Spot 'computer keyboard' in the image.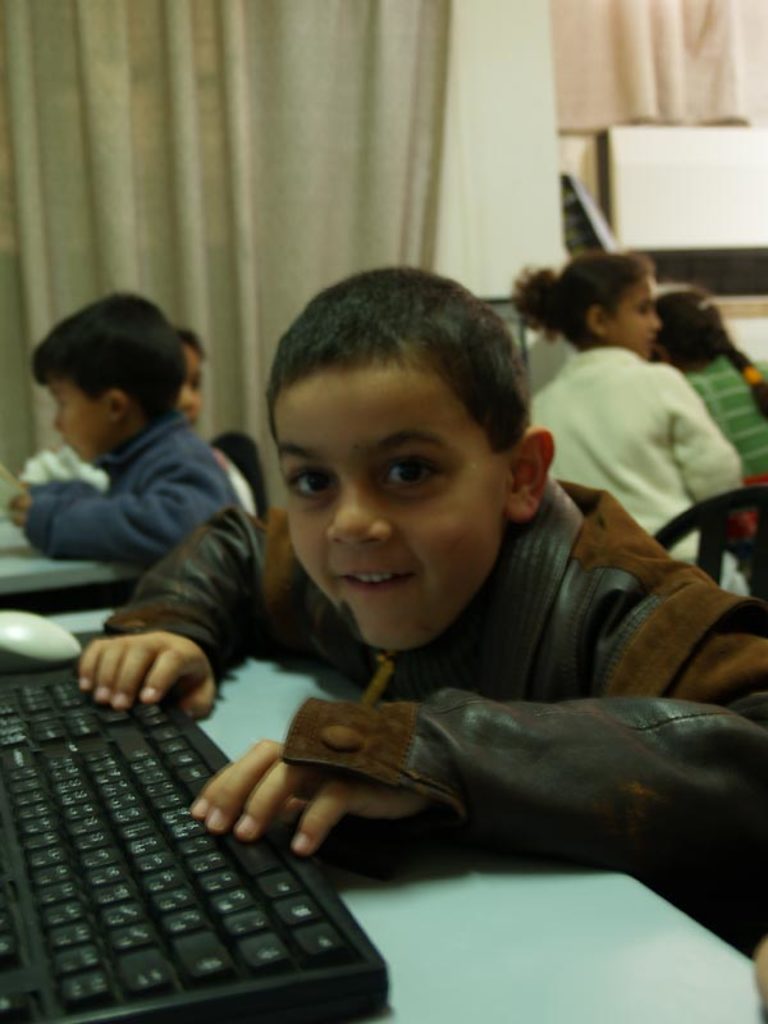
'computer keyboard' found at <box>0,669,390,1023</box>.
